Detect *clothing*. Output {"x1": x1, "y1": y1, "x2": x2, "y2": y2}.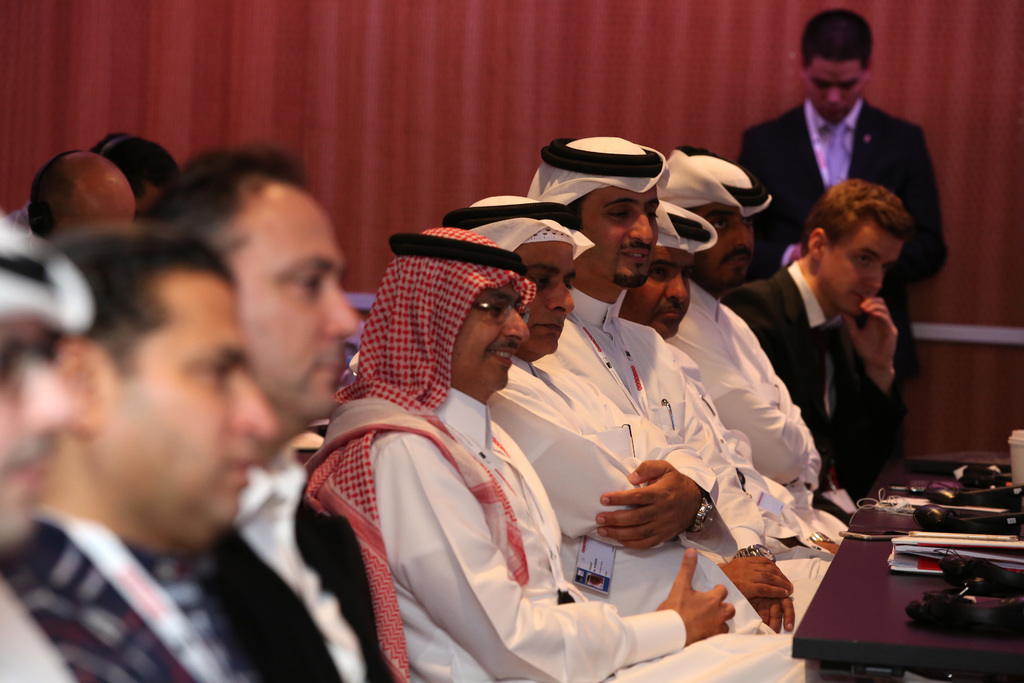
{"x1": 305, "y1": 215, "x2": 805, "y2": 682}.
